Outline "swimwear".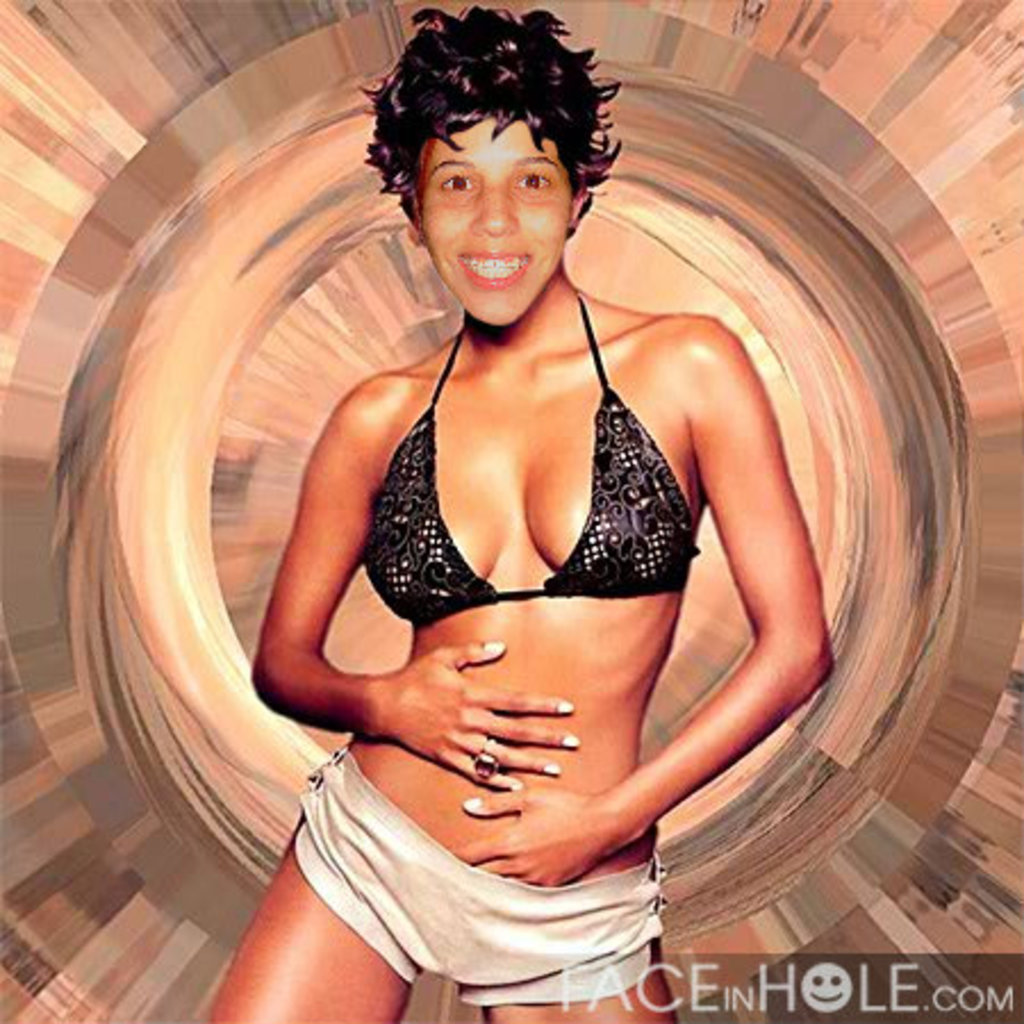
Outline: x1=369 y1=330 x2=692 y2=617.
